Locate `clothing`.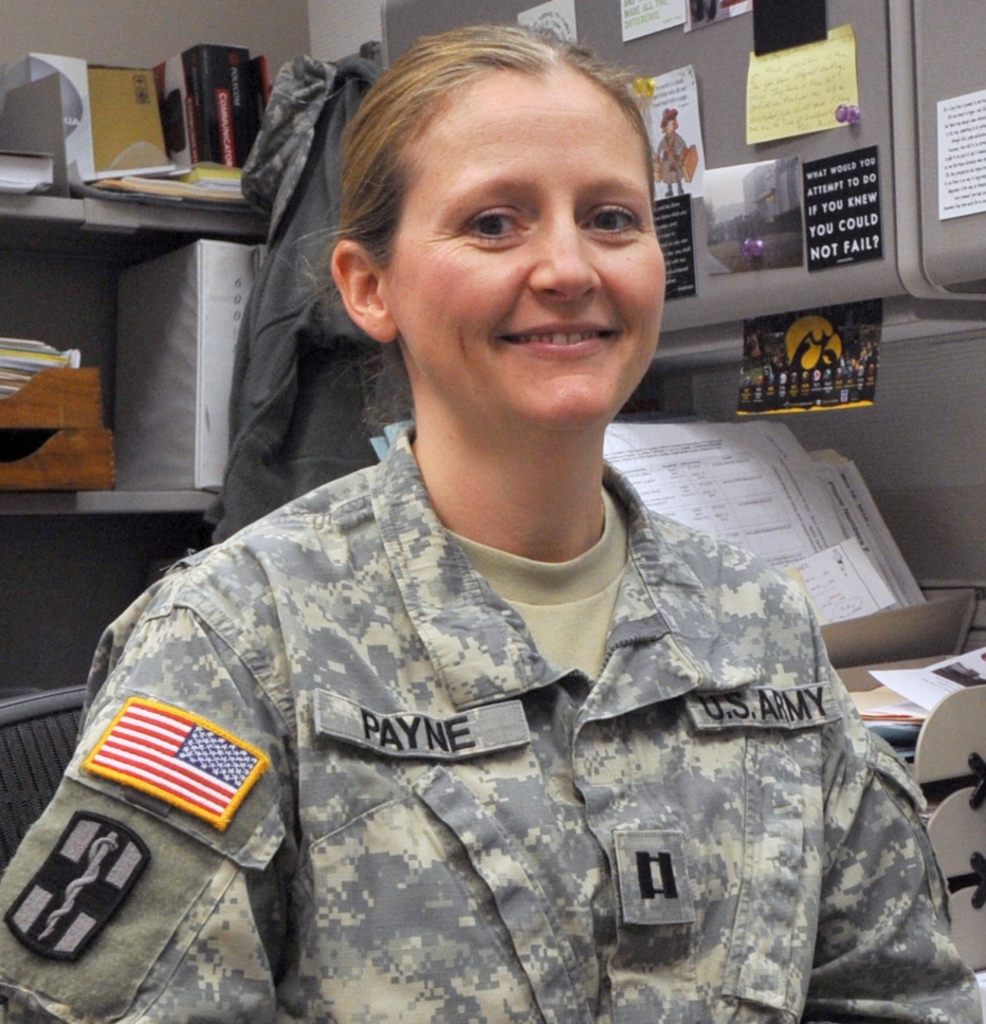
Bounding box: 2:429:985:1023.
